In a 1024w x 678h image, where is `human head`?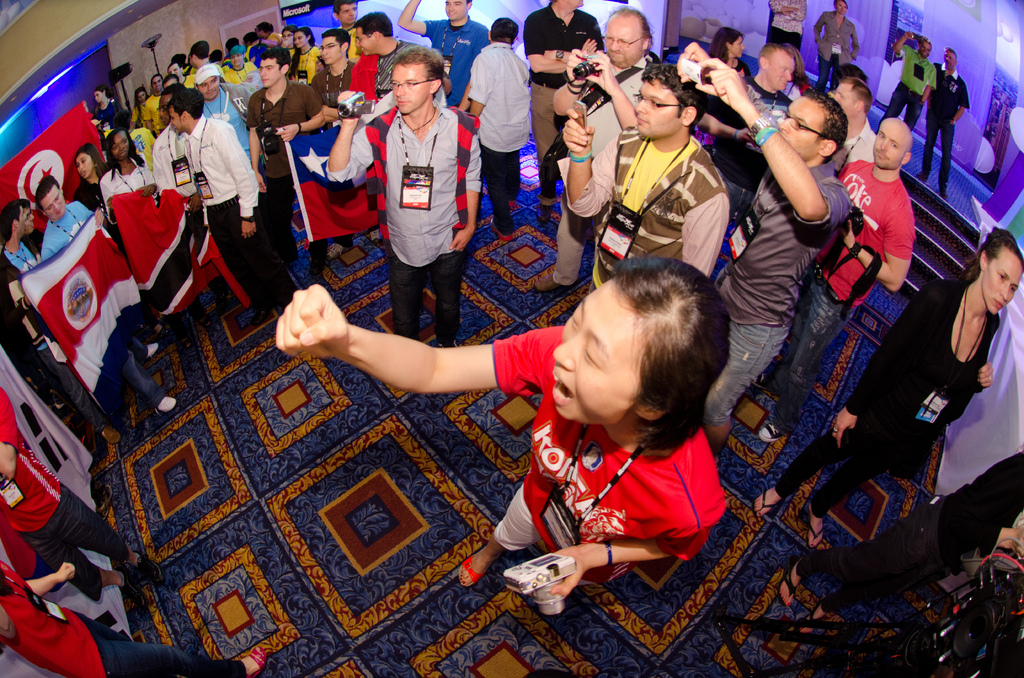
BBox(3, 198, 33, 239).
